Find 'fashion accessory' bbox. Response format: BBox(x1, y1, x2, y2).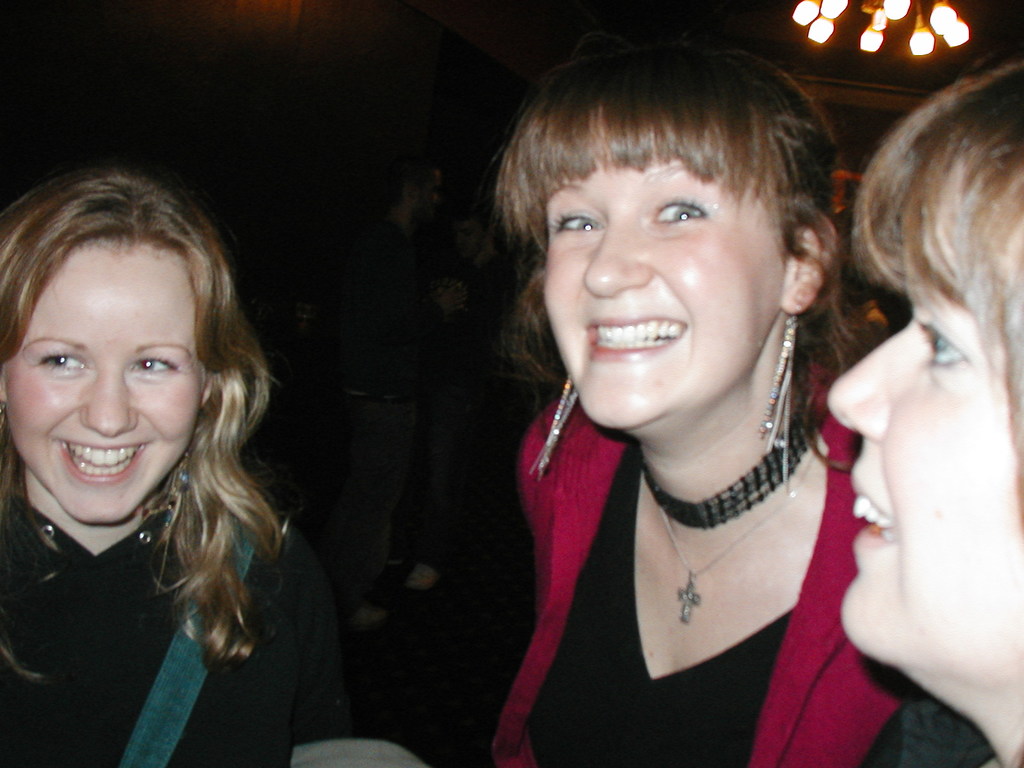
BBox(655, 445, 819, 622).
